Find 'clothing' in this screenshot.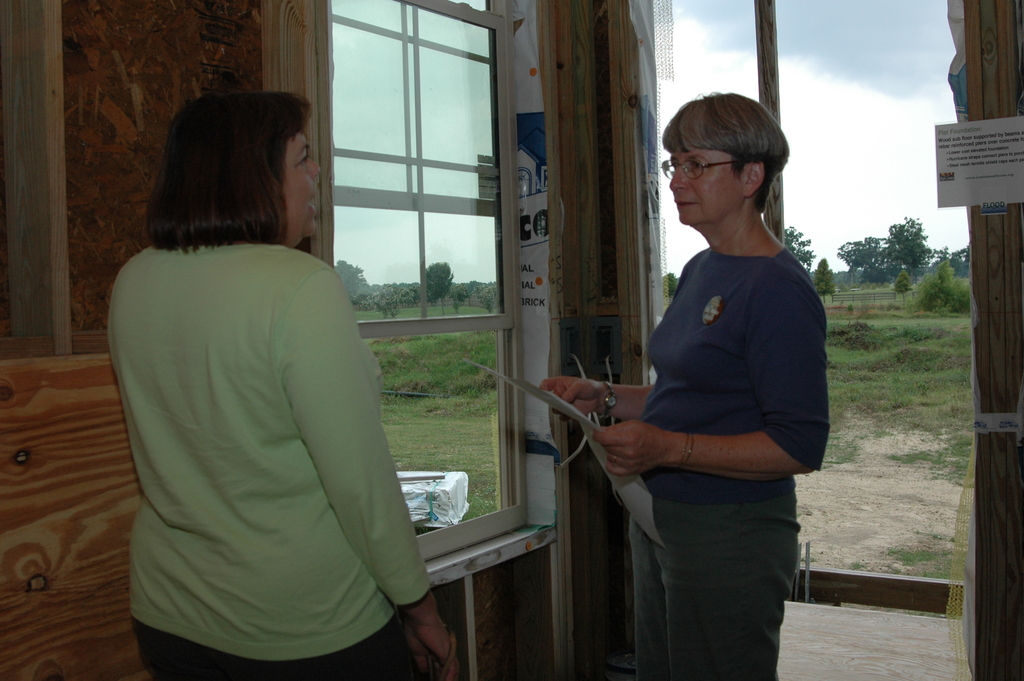
The bounding box for 'clothing' is (x1=623, y1=221, x2=848, y2=680).
